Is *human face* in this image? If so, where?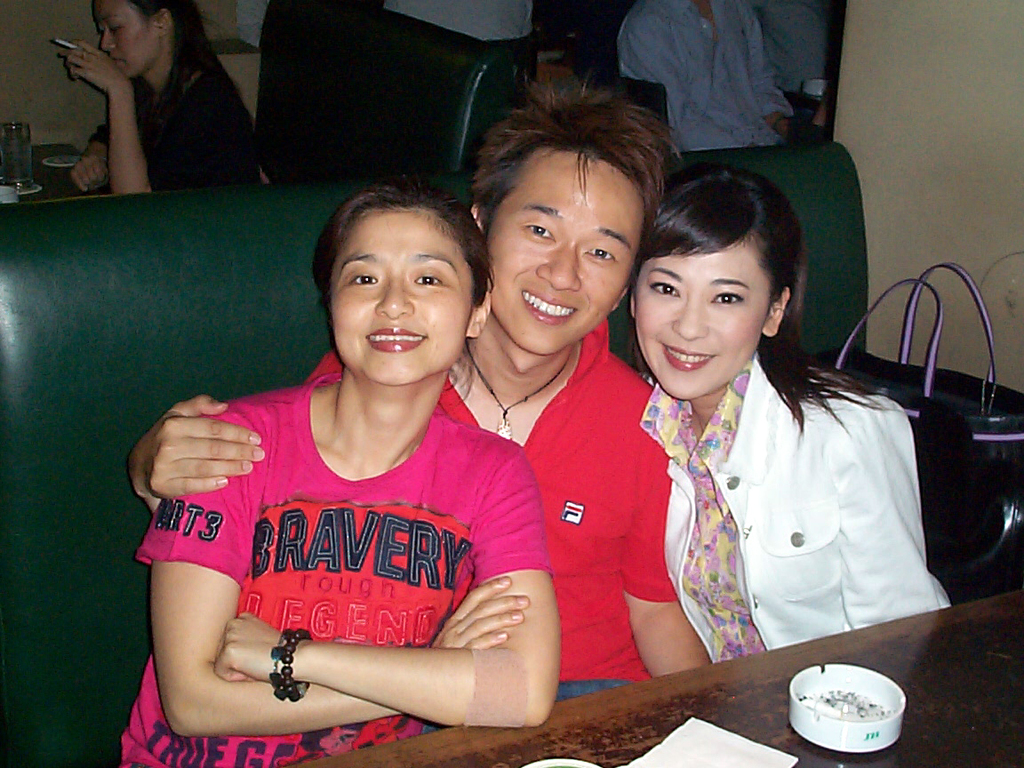
Yes, at left=633, top=239, right=772, bottom=400.
